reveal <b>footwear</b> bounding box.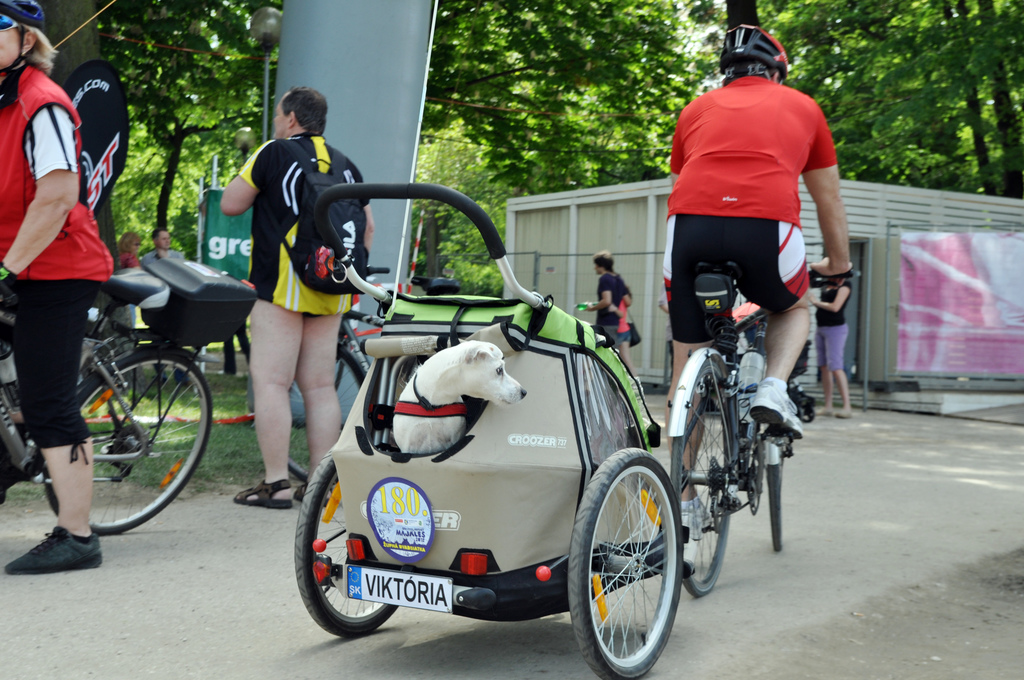
Revealed: x1=676 y1=494 x2=716 y2=540.
